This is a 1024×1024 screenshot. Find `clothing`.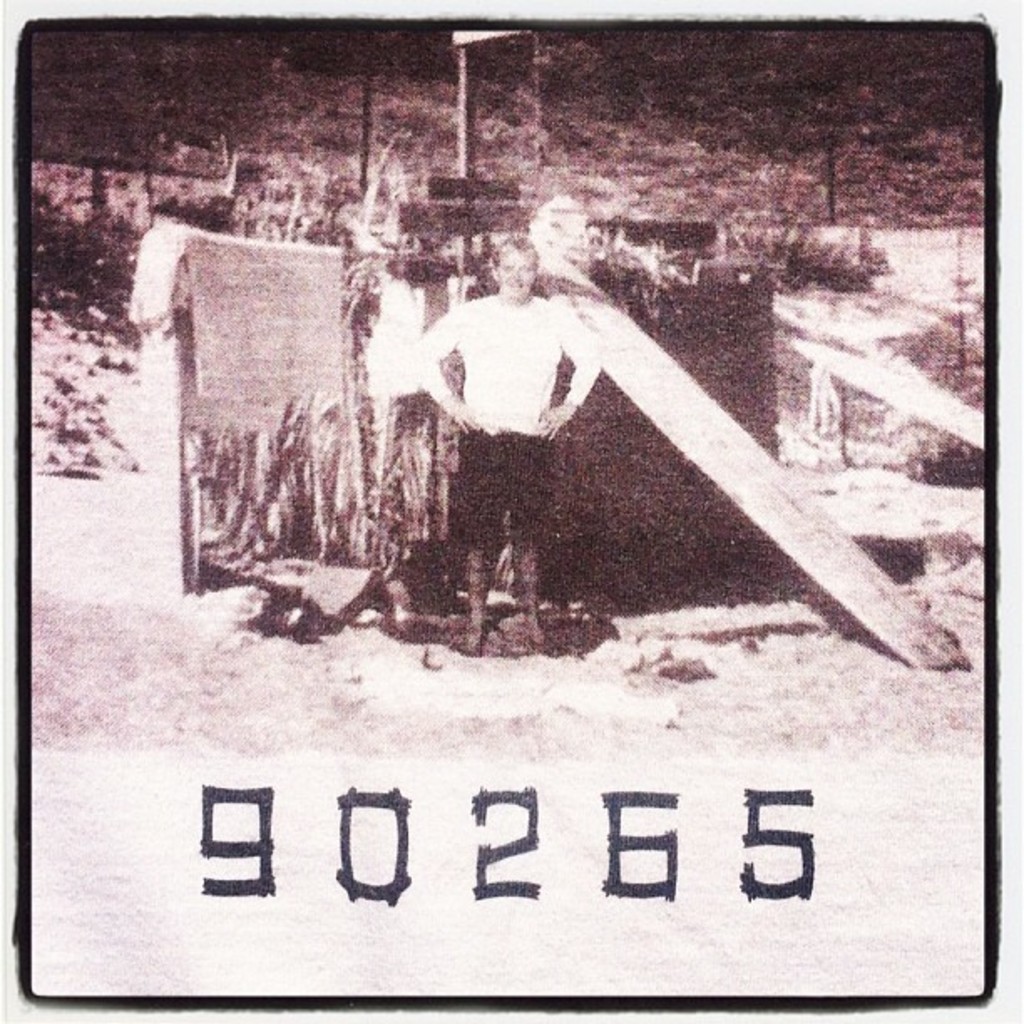
Bounding box: locate(403, 251, 614, 636).
